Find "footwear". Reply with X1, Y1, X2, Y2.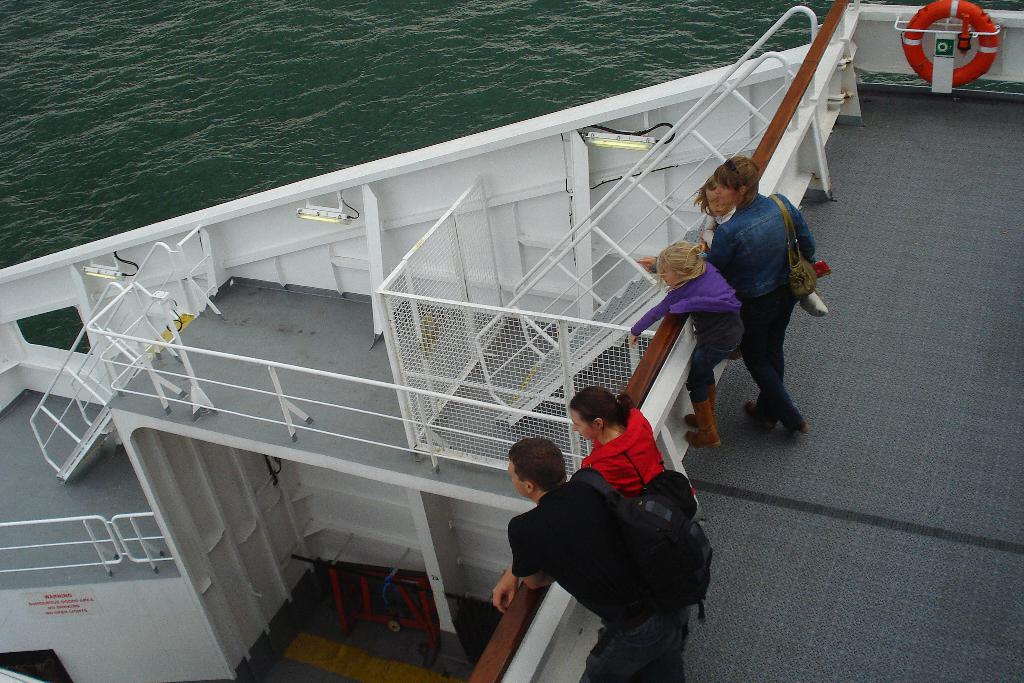
687, 396, 724, 425.
